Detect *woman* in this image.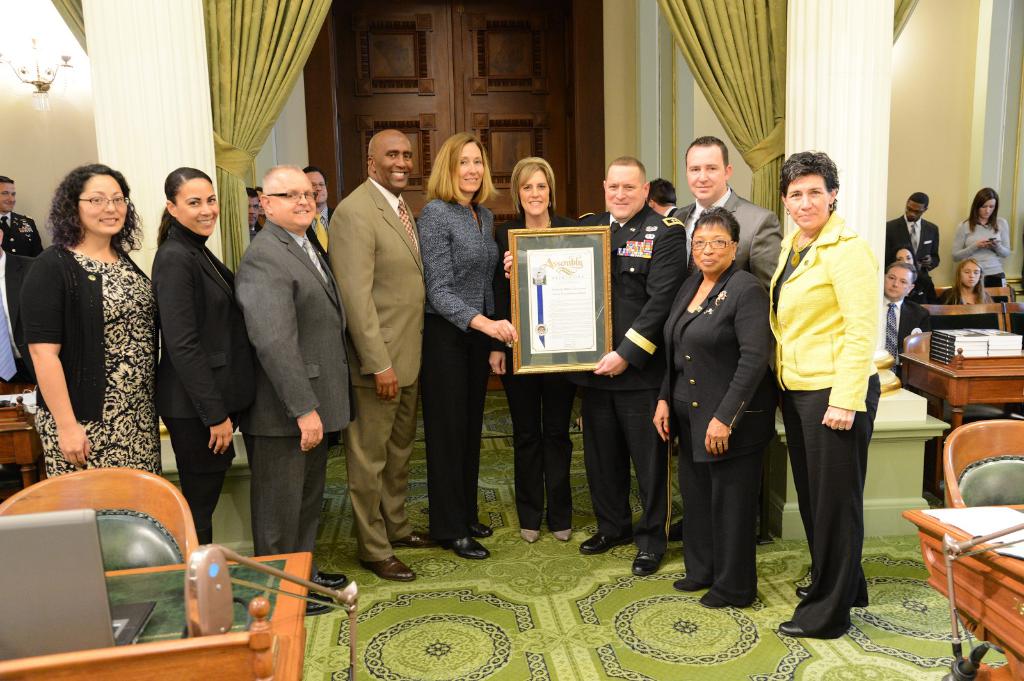
Detection: <bbox>766, 146, 881, 639</bbox>.
